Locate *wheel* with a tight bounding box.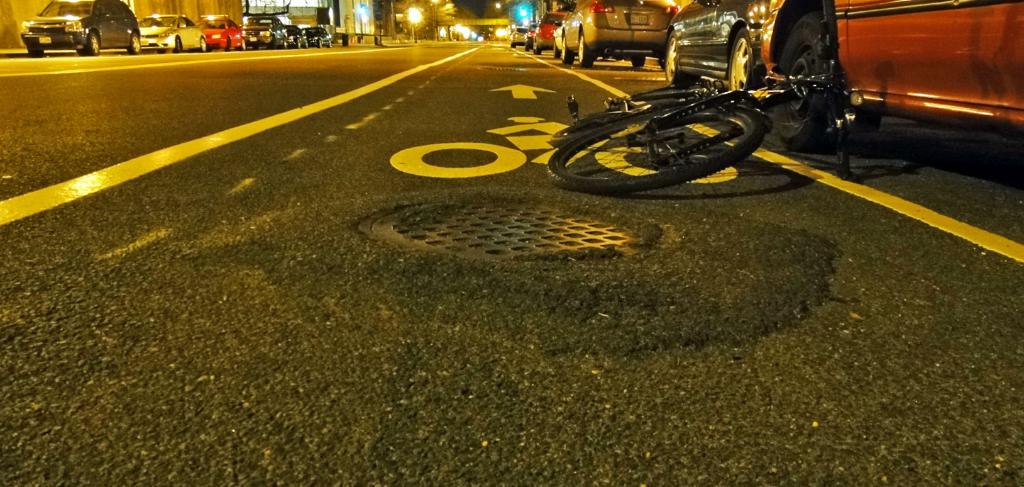
bbox=(315, 40, 323, 49).
